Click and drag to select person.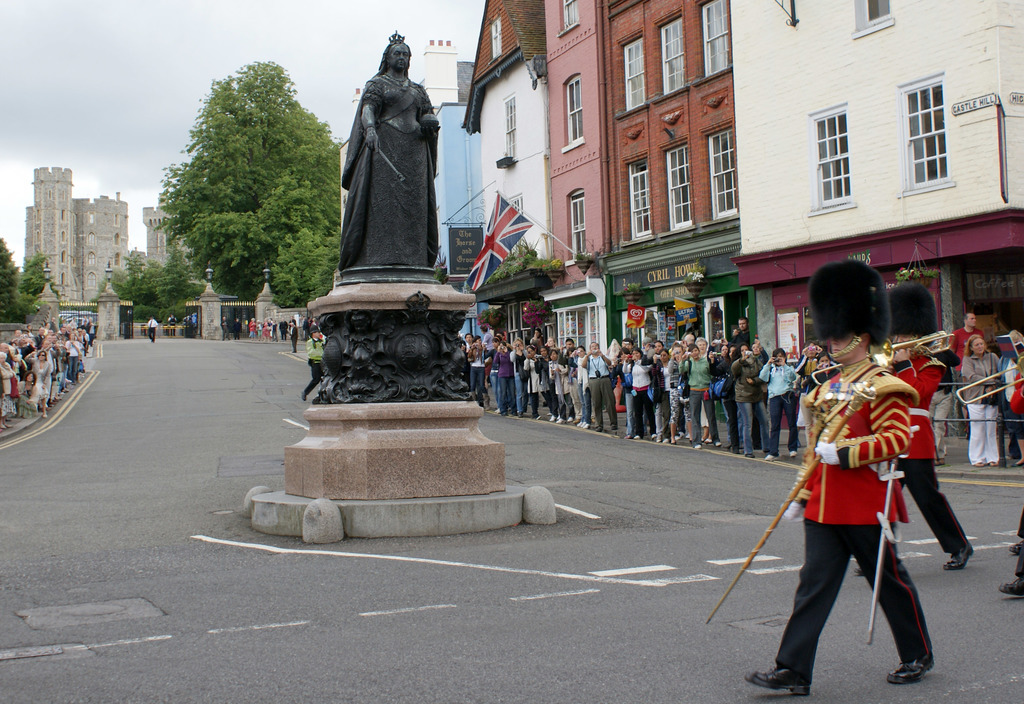
Selection: [x1=467, y1=333, x2=472, y2=353].
